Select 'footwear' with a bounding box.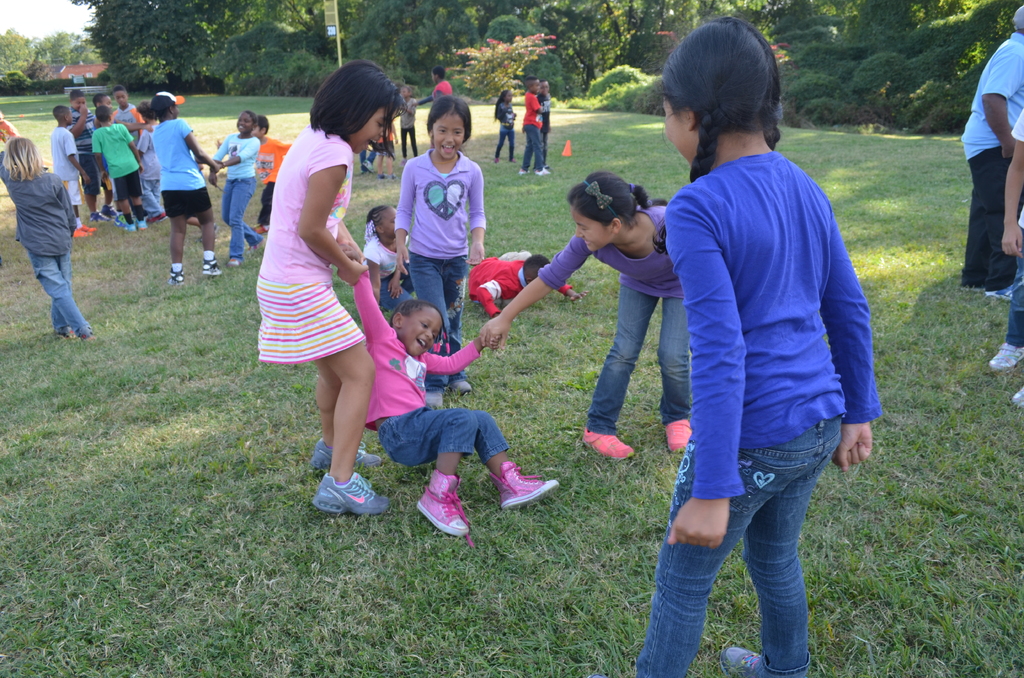
x1=447 y1=377 x2=472 y2=394.
